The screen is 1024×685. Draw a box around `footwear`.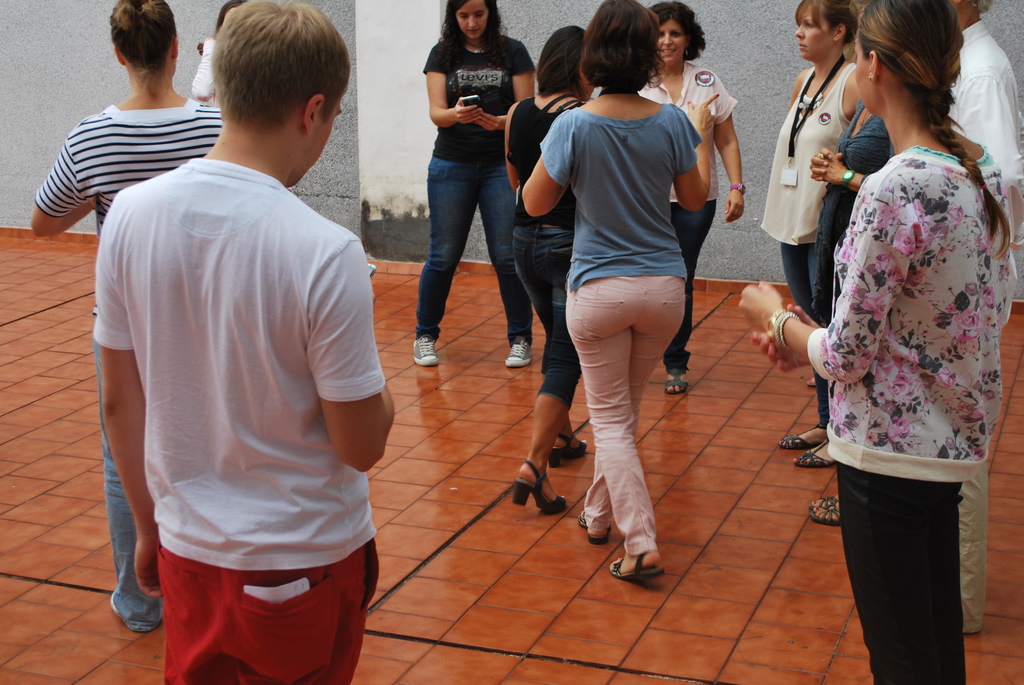
<region>413, 337, 438, 366</region>.
